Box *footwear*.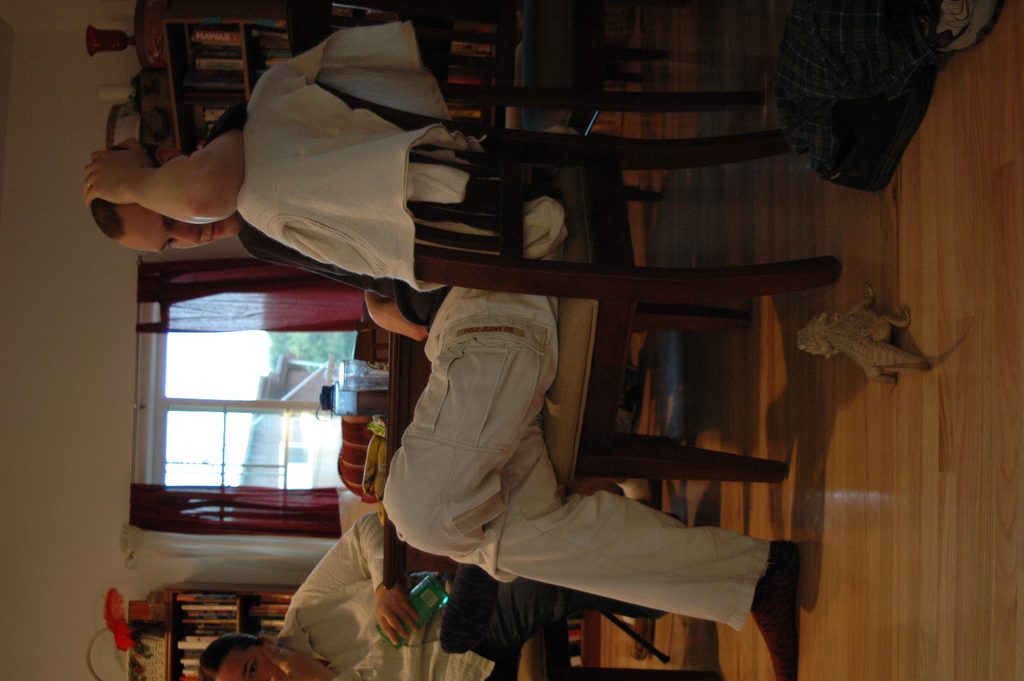
746,541,799,680.
